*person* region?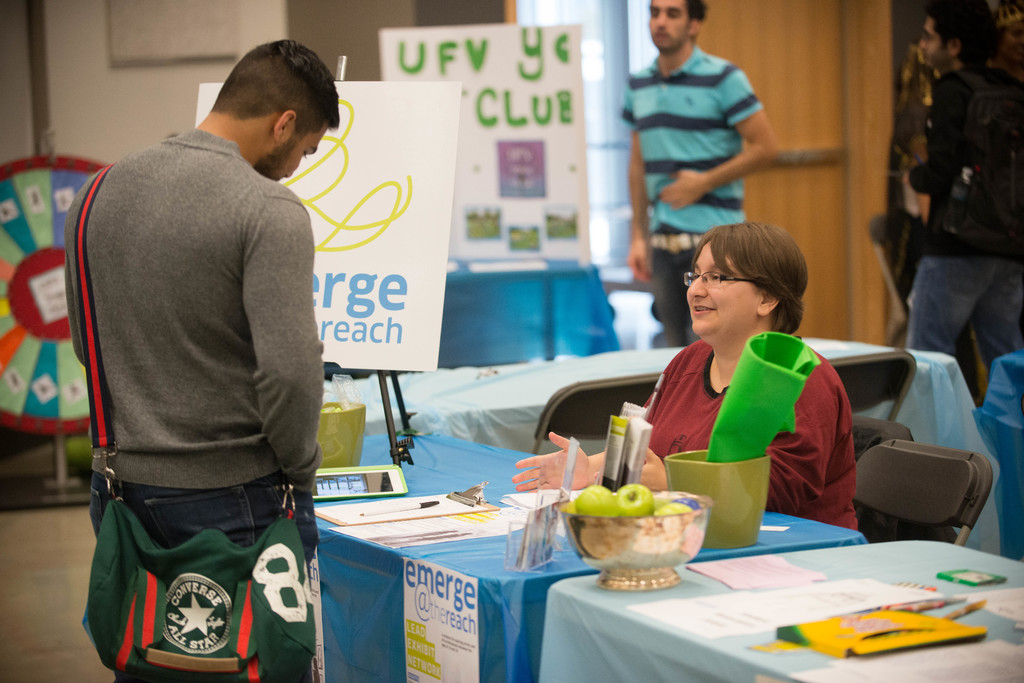
[56, 45, 347, 682]
